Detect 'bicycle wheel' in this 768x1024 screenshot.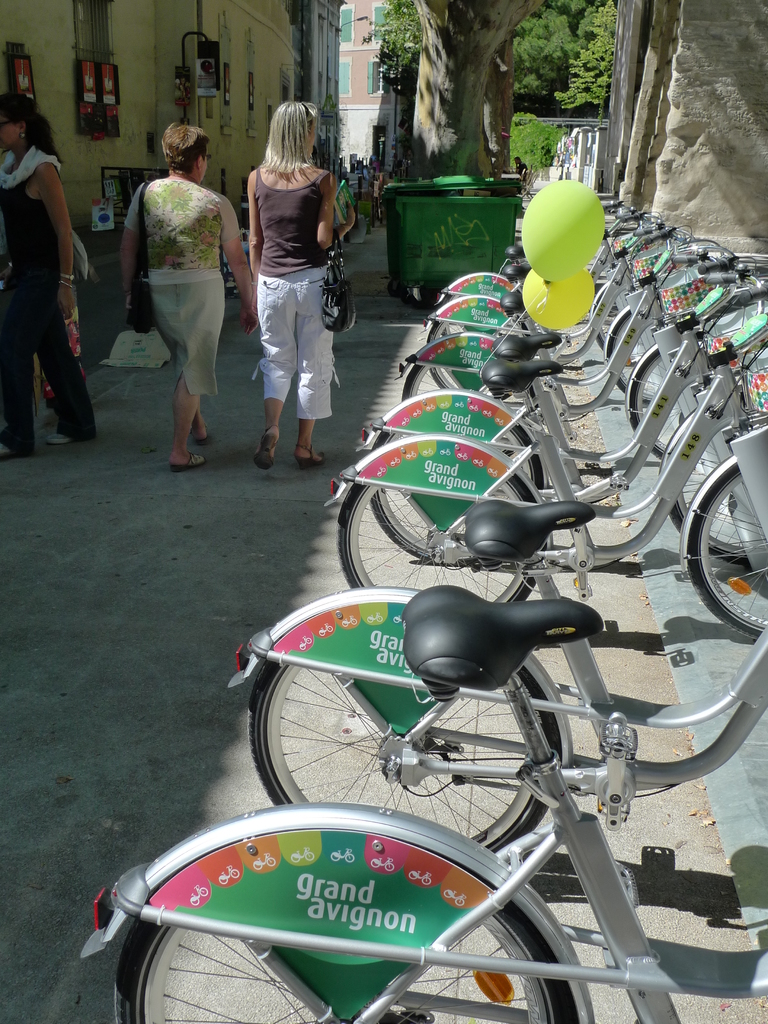
Detection: [left=335, top=474, right=547, bottom=603].
